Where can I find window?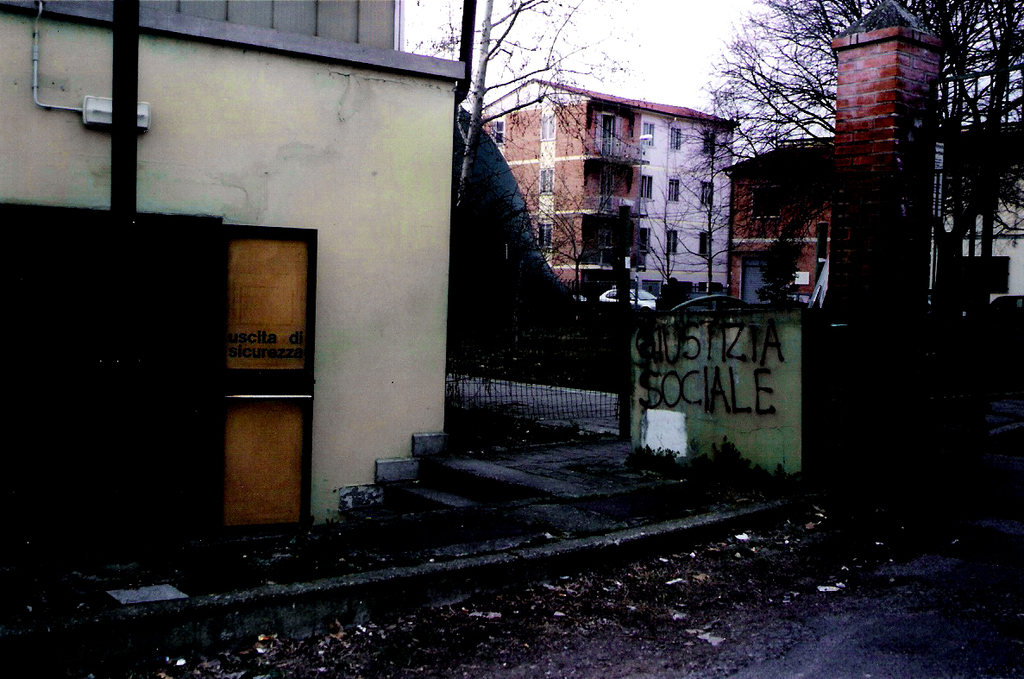
You can find it at BBox(539, 113, 559, 142).
